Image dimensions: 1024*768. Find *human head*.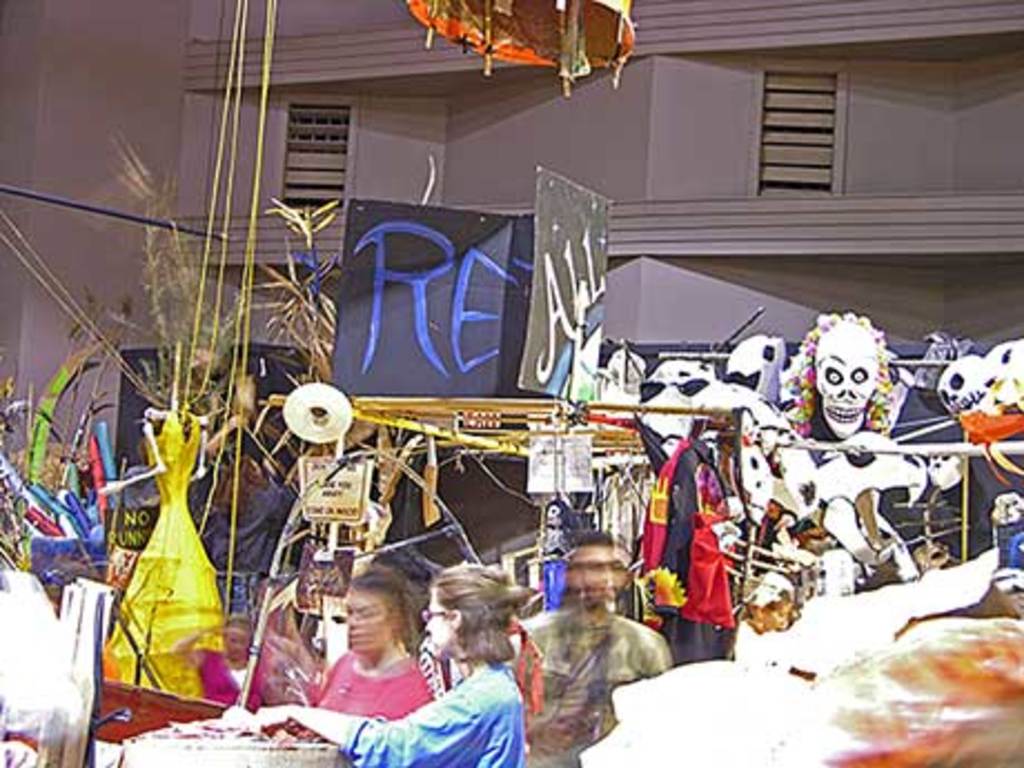
x1=421 y1=565 x2=512 y2=657.
